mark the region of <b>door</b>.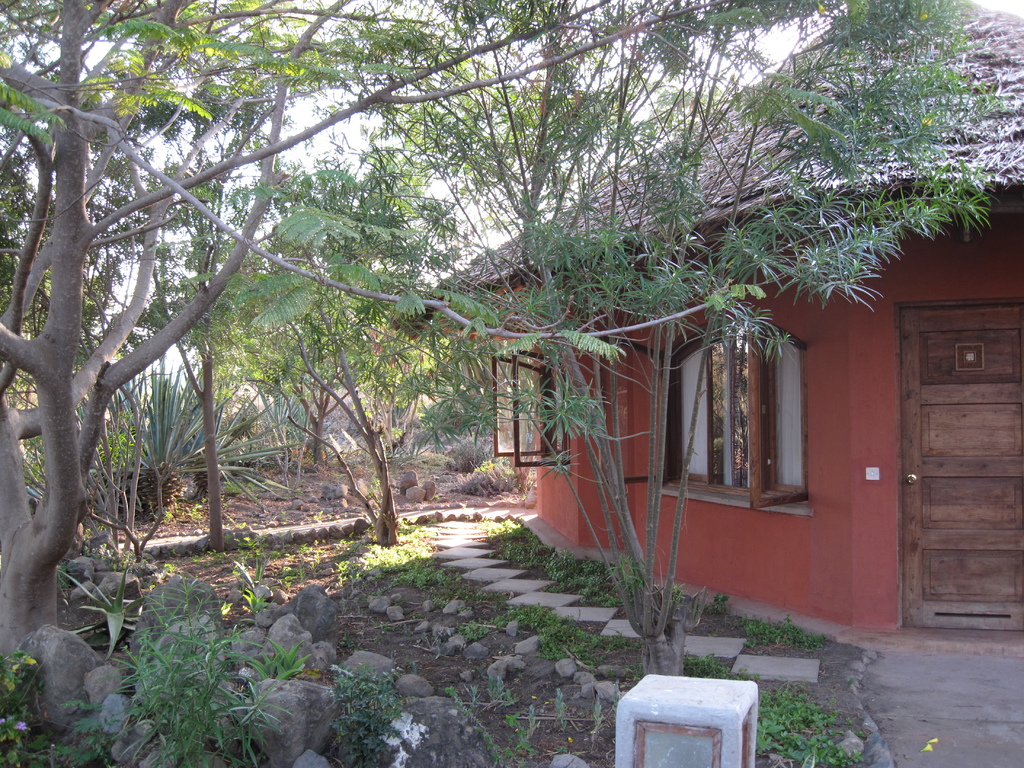
Region: {"left": 893, "top": 278, "right": 1004, "bottom": 638}.
